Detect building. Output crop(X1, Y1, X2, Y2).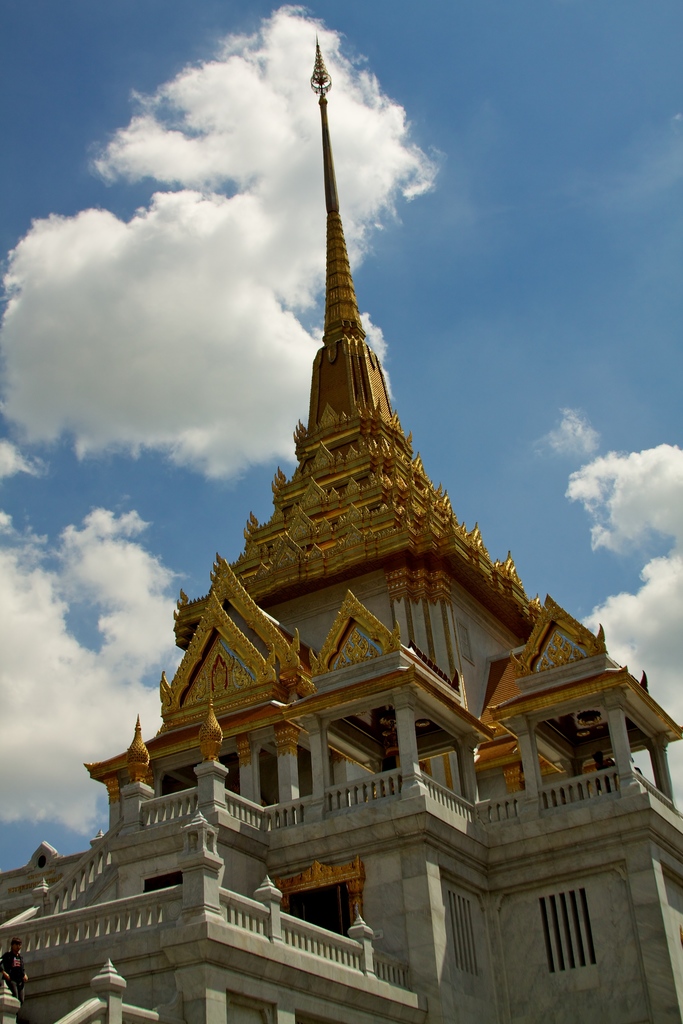
crop(0, 31, 682, 1023).
